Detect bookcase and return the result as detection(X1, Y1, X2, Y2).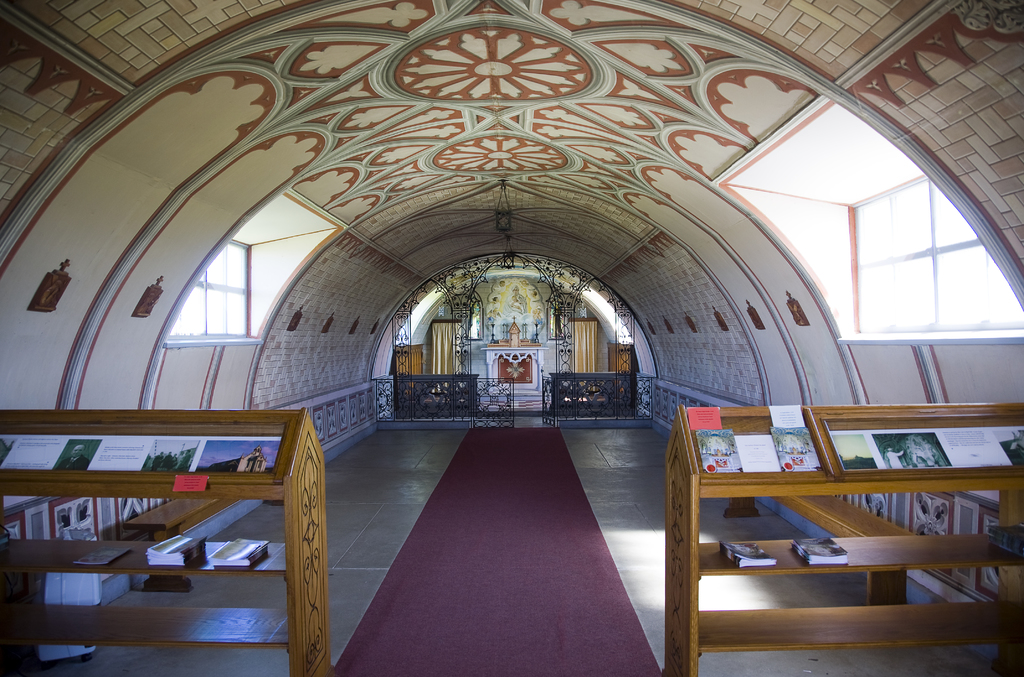
detection(662, 404, 1023, 676).
